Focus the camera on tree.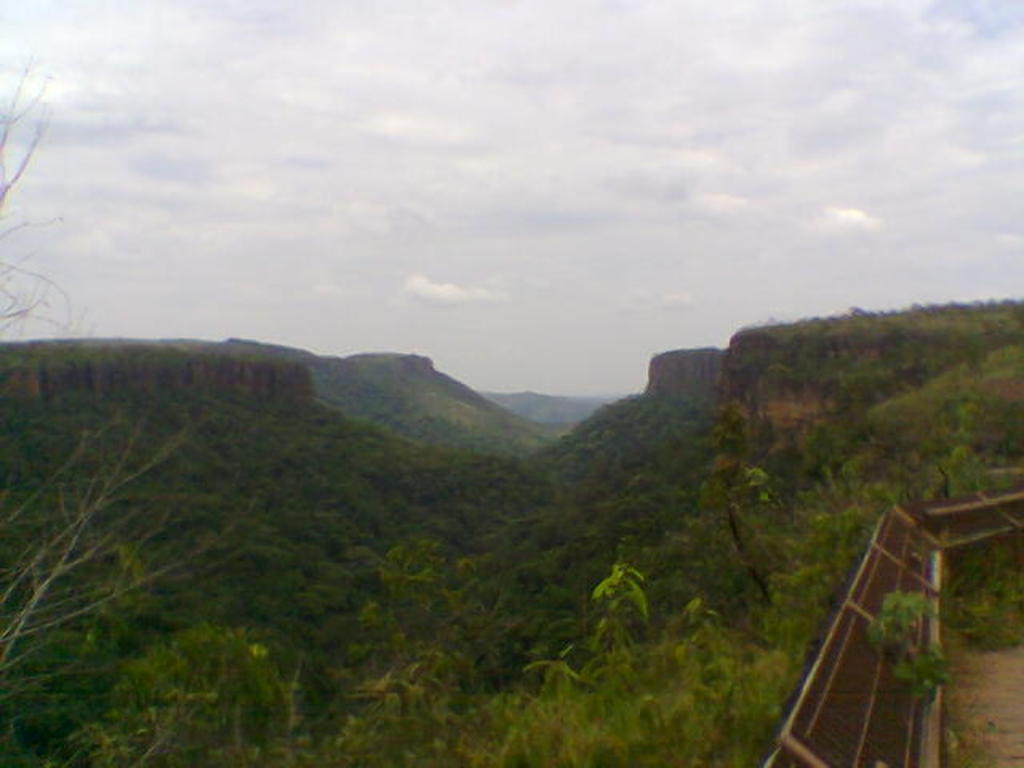
Focus region: bbox=(109, 610, 286, 766).
